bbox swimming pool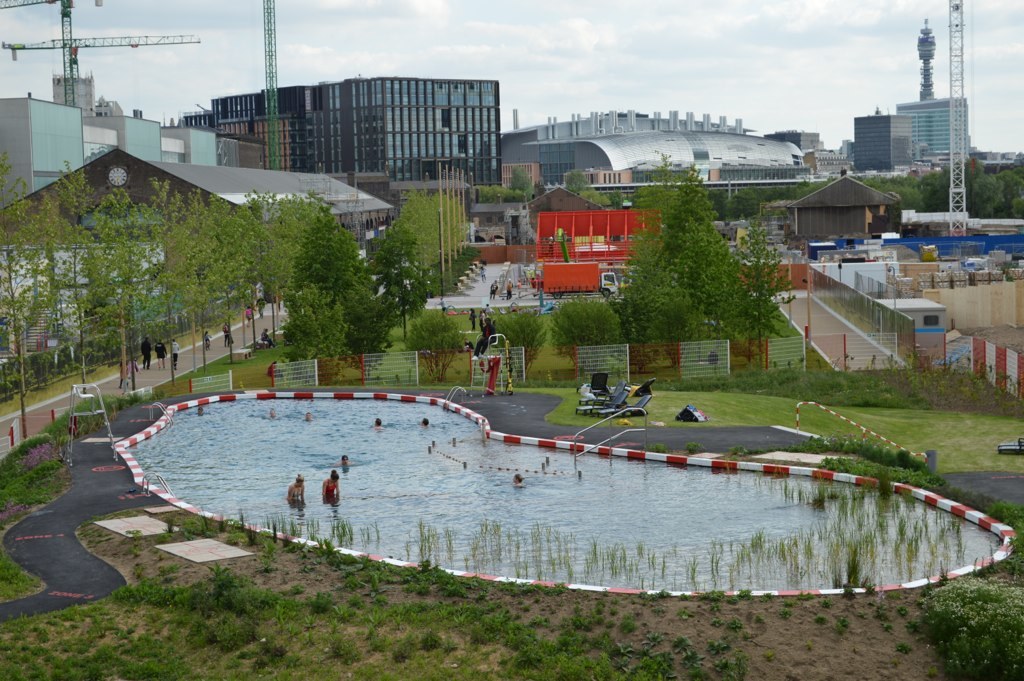
[left=42, top=393, right=1023, bottom=611]
